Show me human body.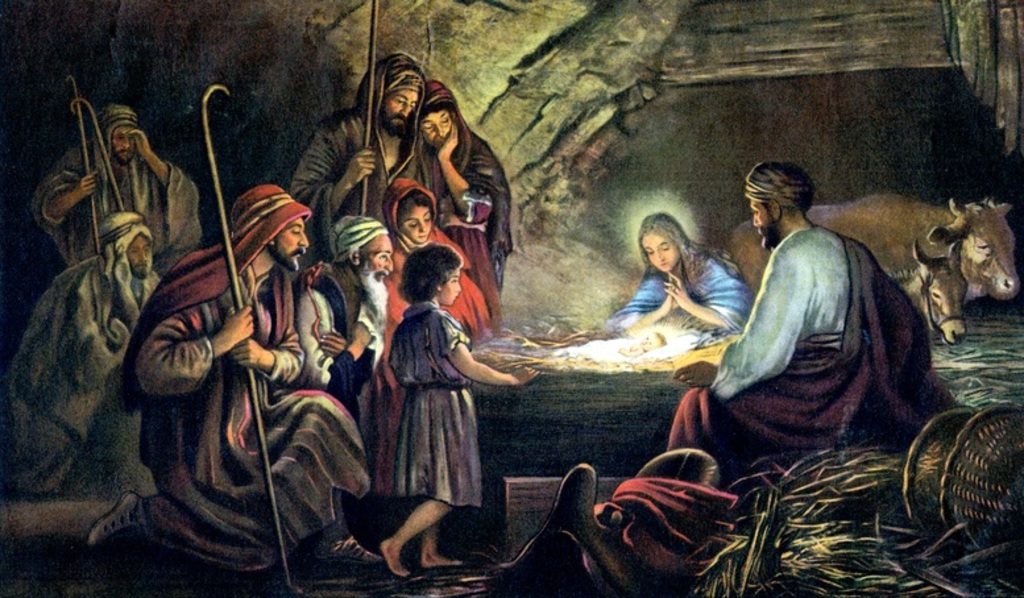
human body is here: <bbox>664, 161, 955, 491</bbox>.
